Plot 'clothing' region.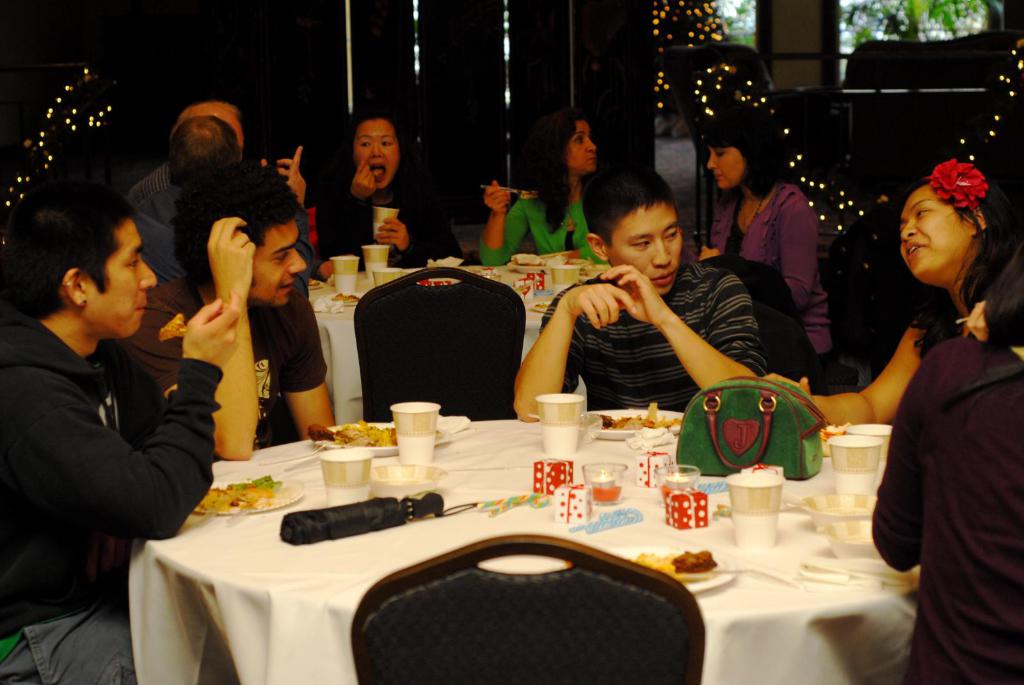
Plotted at box(125, 162, 175, 200).
